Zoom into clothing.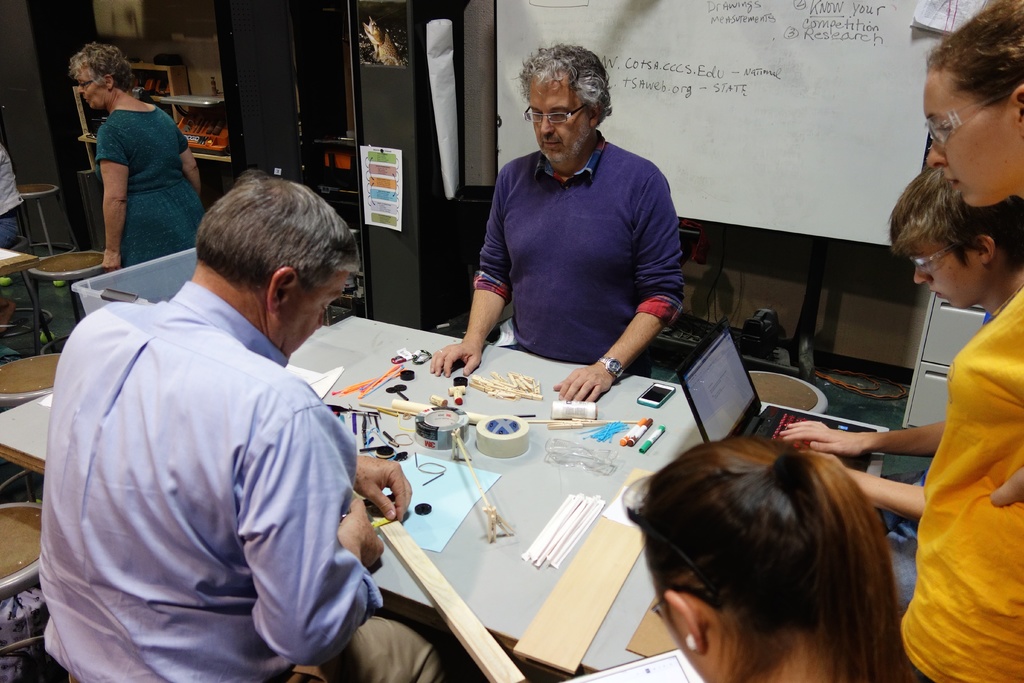
Zoom target: <region>37, 277, 433, 682</region>.
